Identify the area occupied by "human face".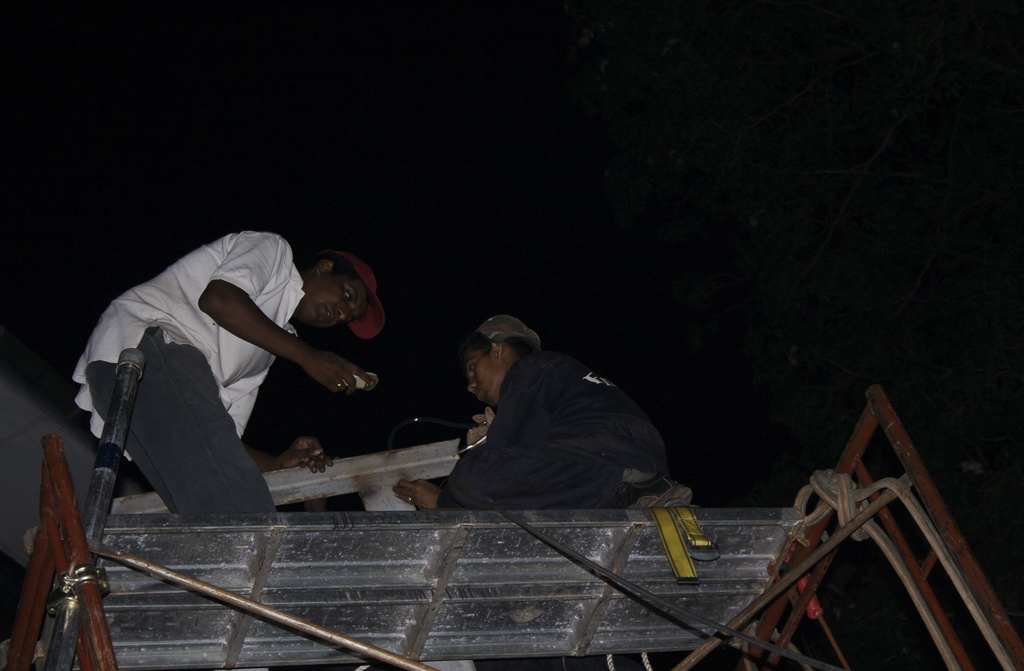
Area: Rect(303, 267, 371, 336).
